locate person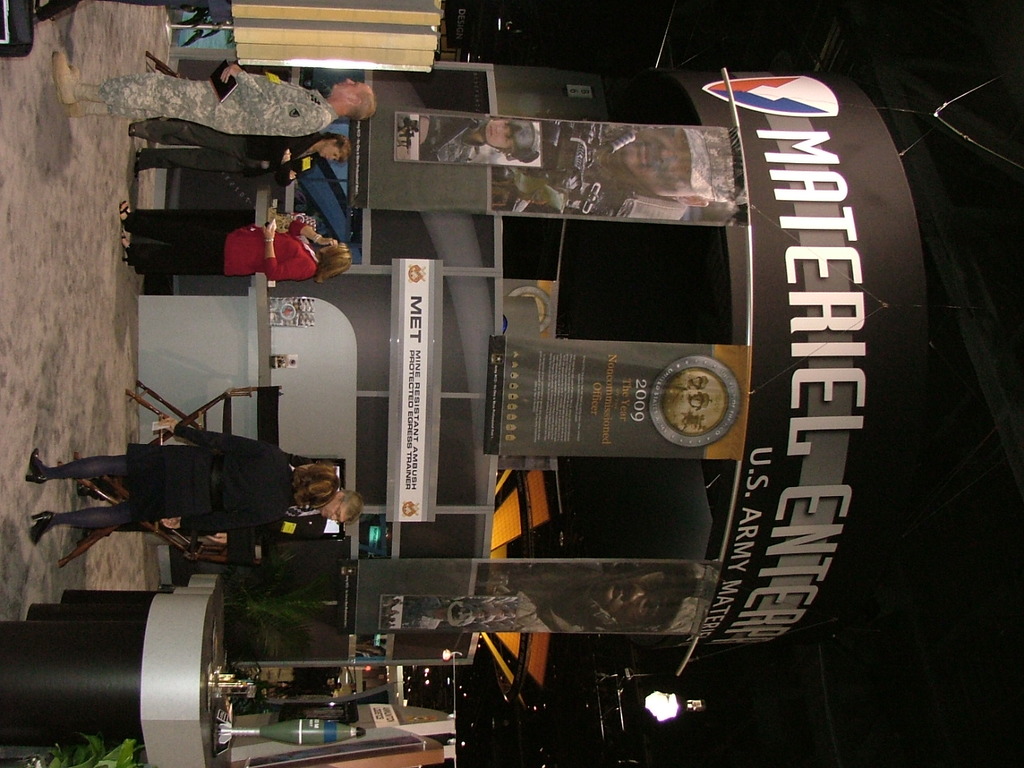
detection(414, 116, 541, 168)
